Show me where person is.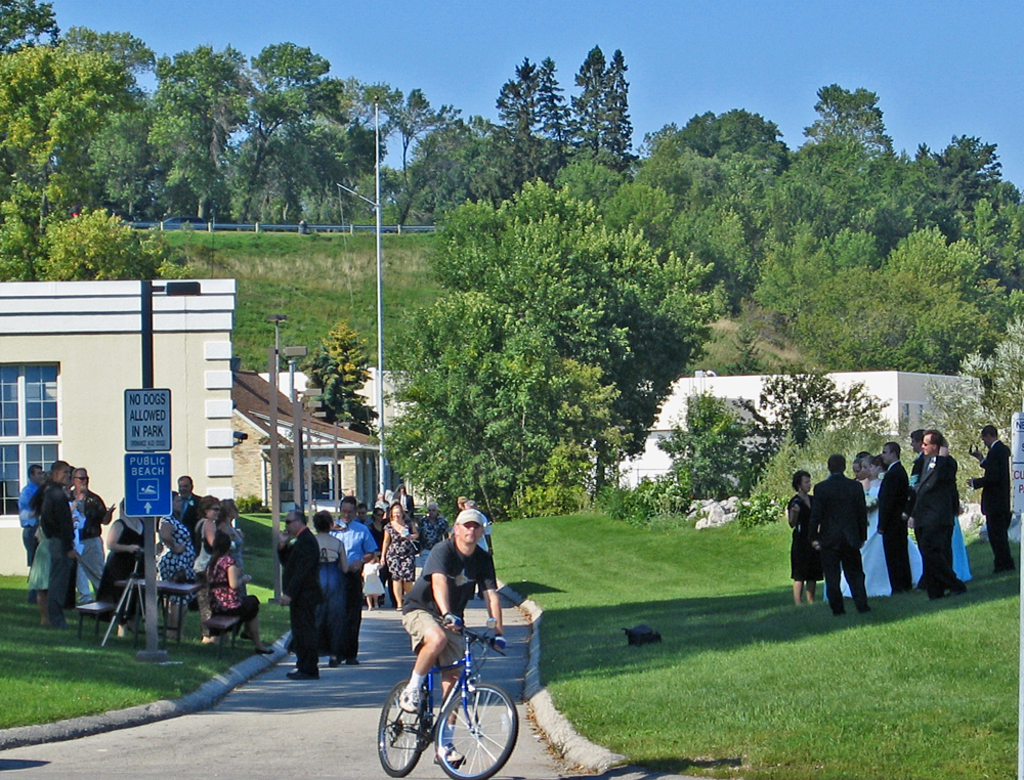
person is at 193 507 225 582.
